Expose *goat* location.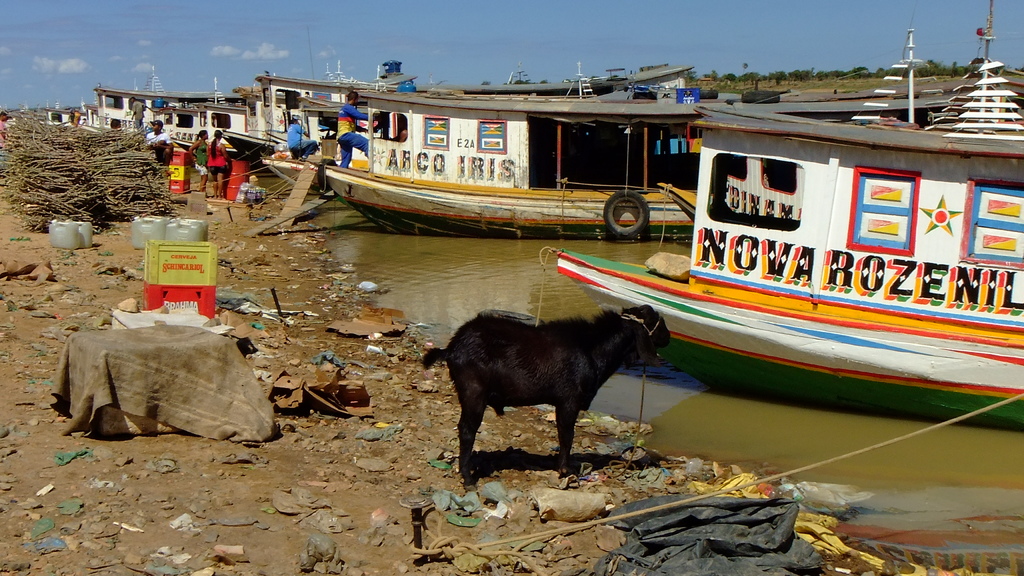
Exposed at detection(426, 298, 665, 490).
